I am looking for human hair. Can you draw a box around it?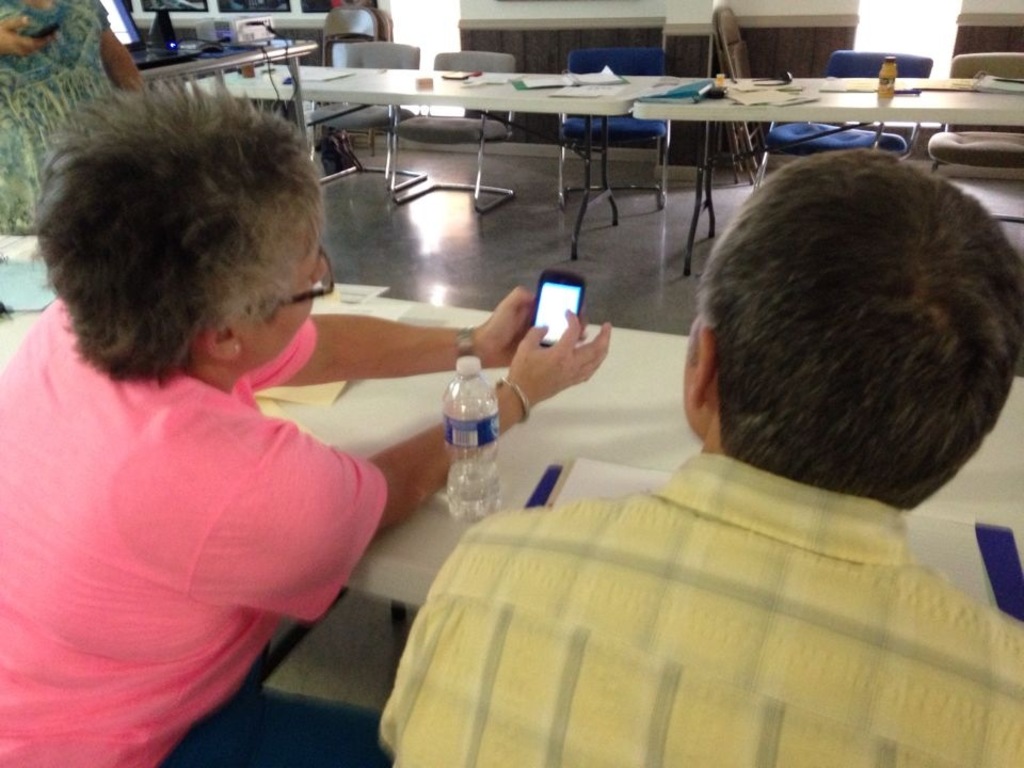
Sure, the bounding box is locate(660, 144, 1012, 519).
